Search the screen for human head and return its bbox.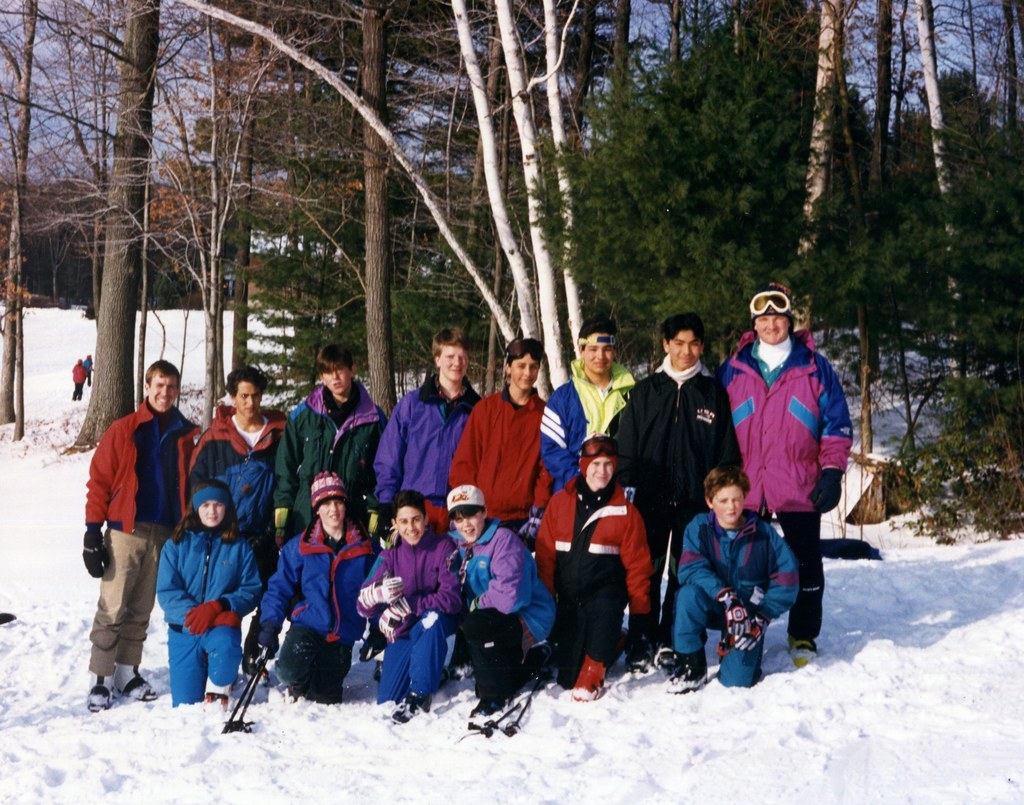
Found: <box>505,337,548,394</box>.
